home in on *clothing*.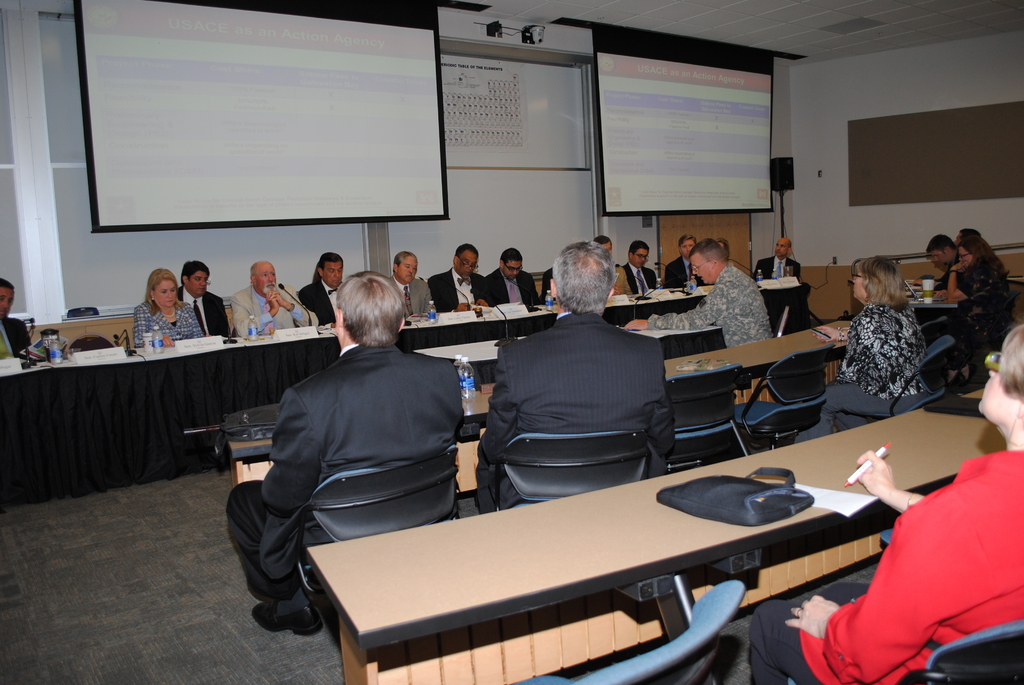
Homed in at {"x1": 932, "y1": 255, "x2": 1003, "y2": 377}.
